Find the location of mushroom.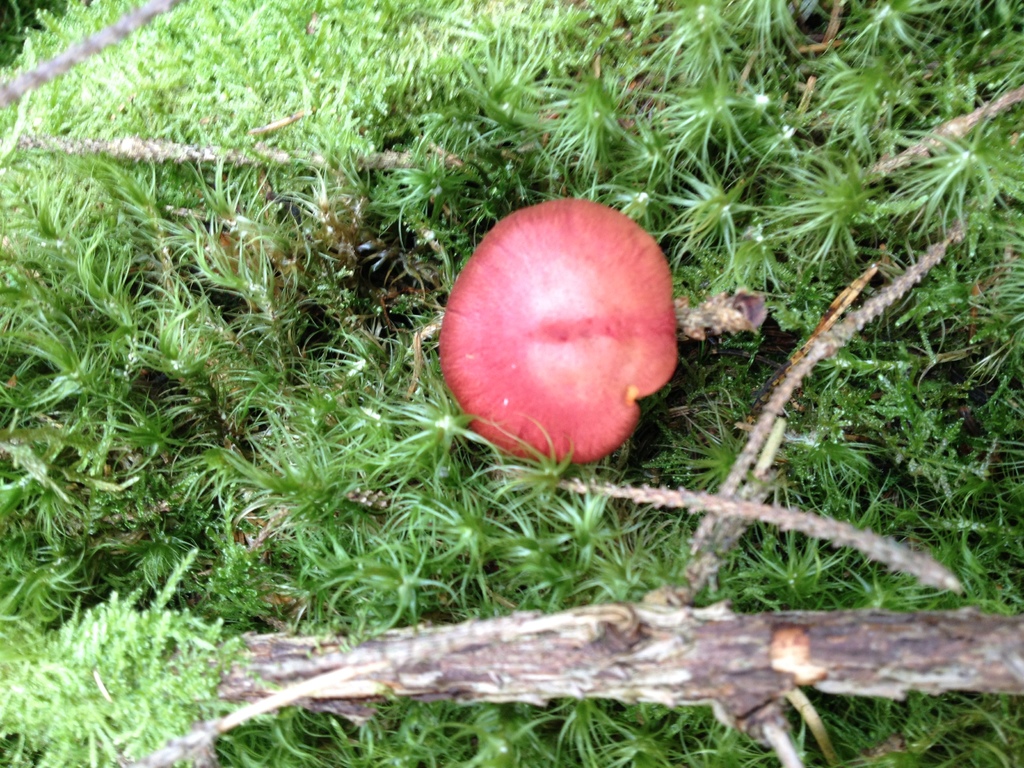
Location: [441,200,668,472].
